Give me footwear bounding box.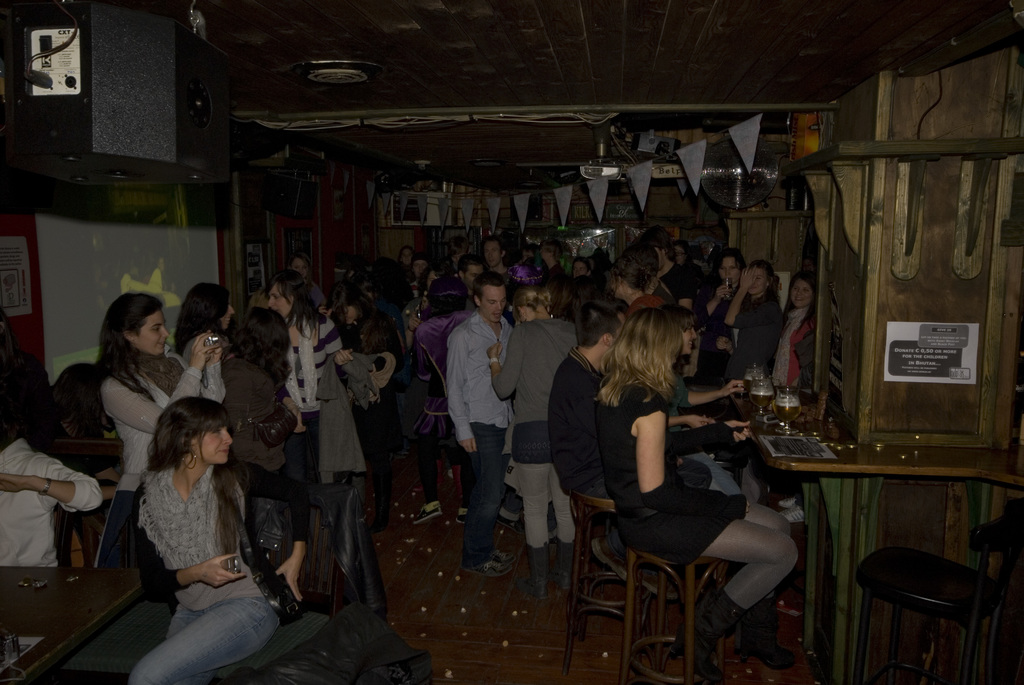
rect(518, 547, 543, 607).
